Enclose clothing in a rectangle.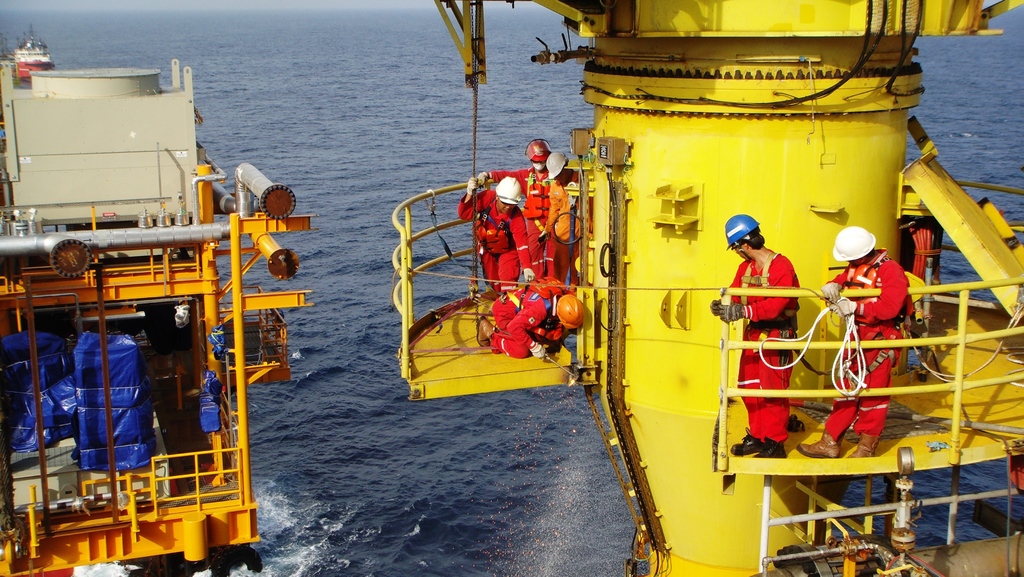
BBox(540, 168, 586, 284).
